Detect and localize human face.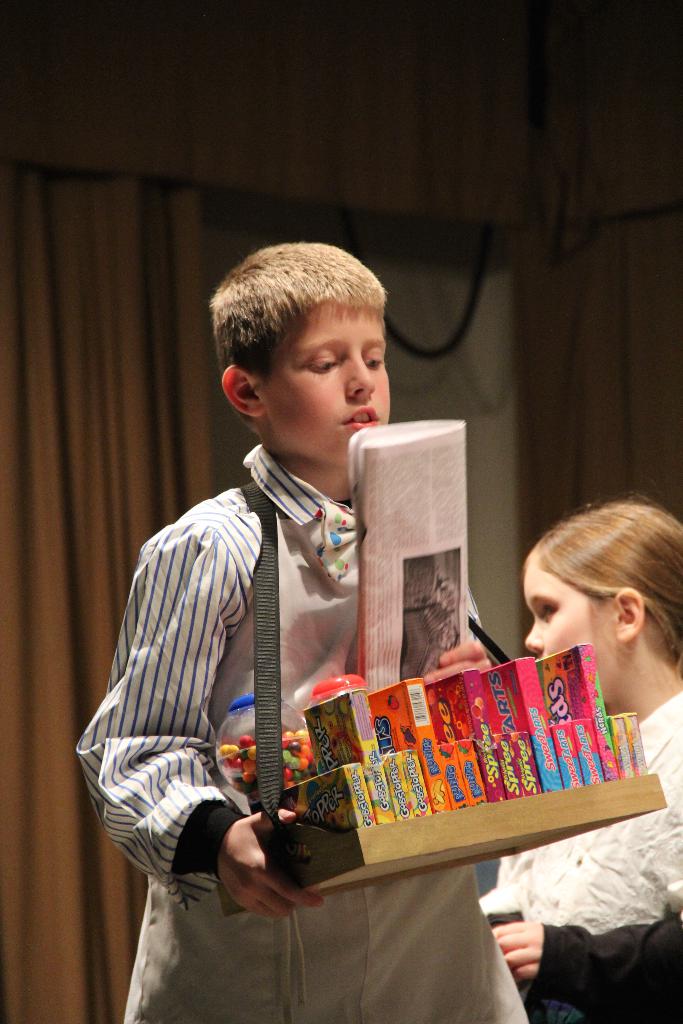
Localized at x1=255 y1=295 x2=399 y2=472.
